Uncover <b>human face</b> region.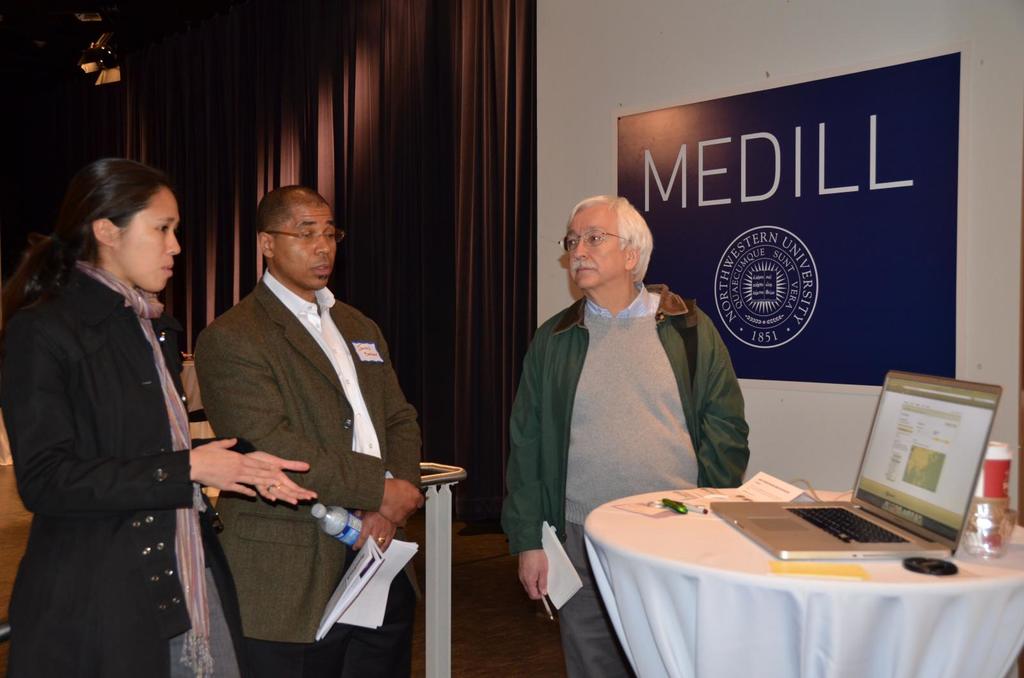
Uncovered: 274/202/340/291.
